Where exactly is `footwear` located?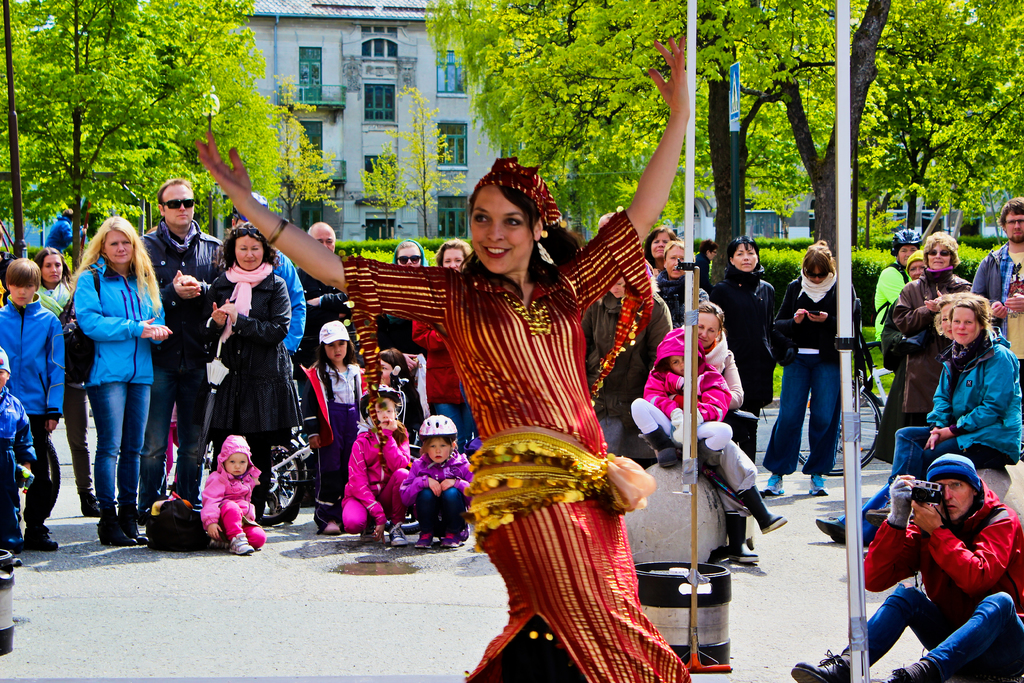
Its bounding box is box(767, 475, 785, 497).
